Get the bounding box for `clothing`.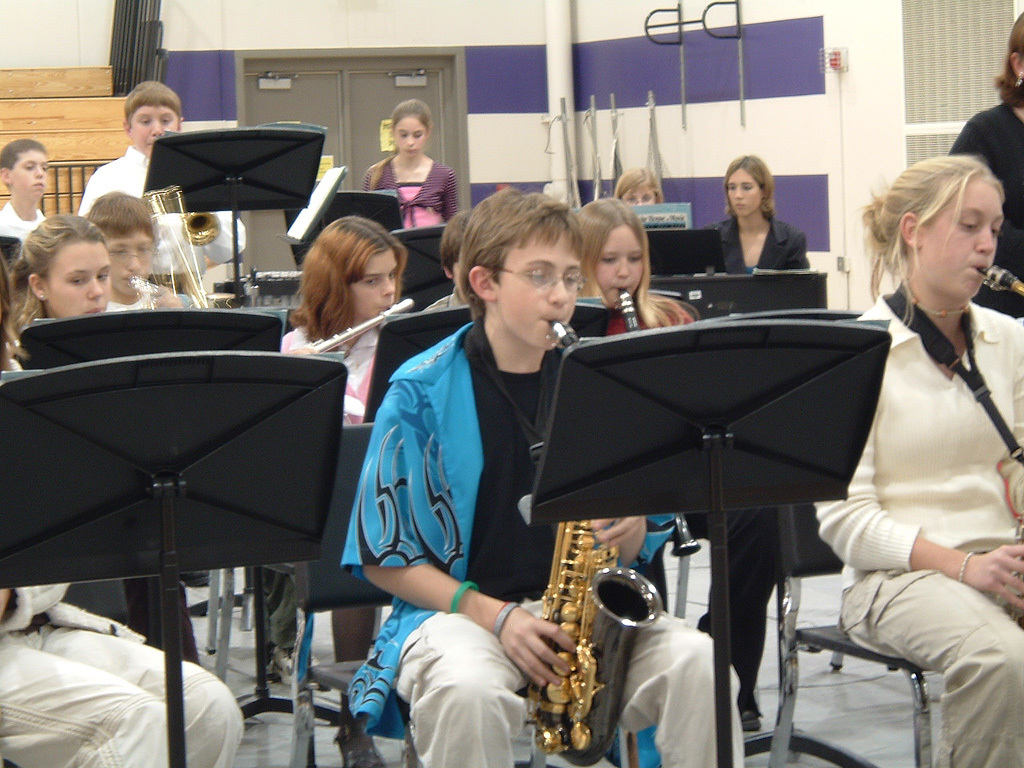
[x1=0, y1=200, x2=46, y2=253].
